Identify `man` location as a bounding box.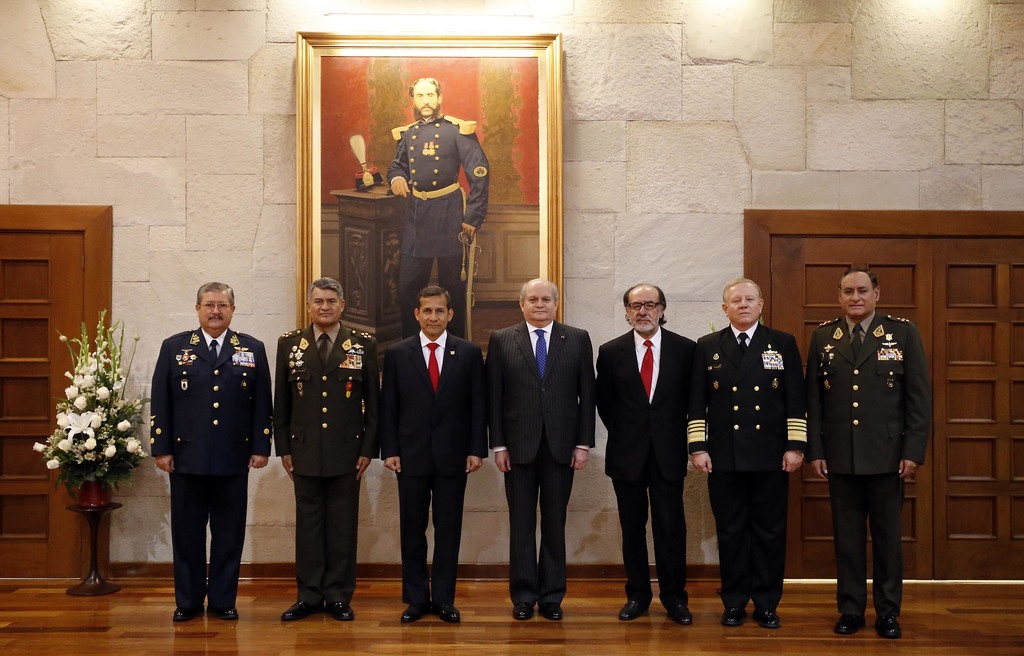
685/281/818/631.
